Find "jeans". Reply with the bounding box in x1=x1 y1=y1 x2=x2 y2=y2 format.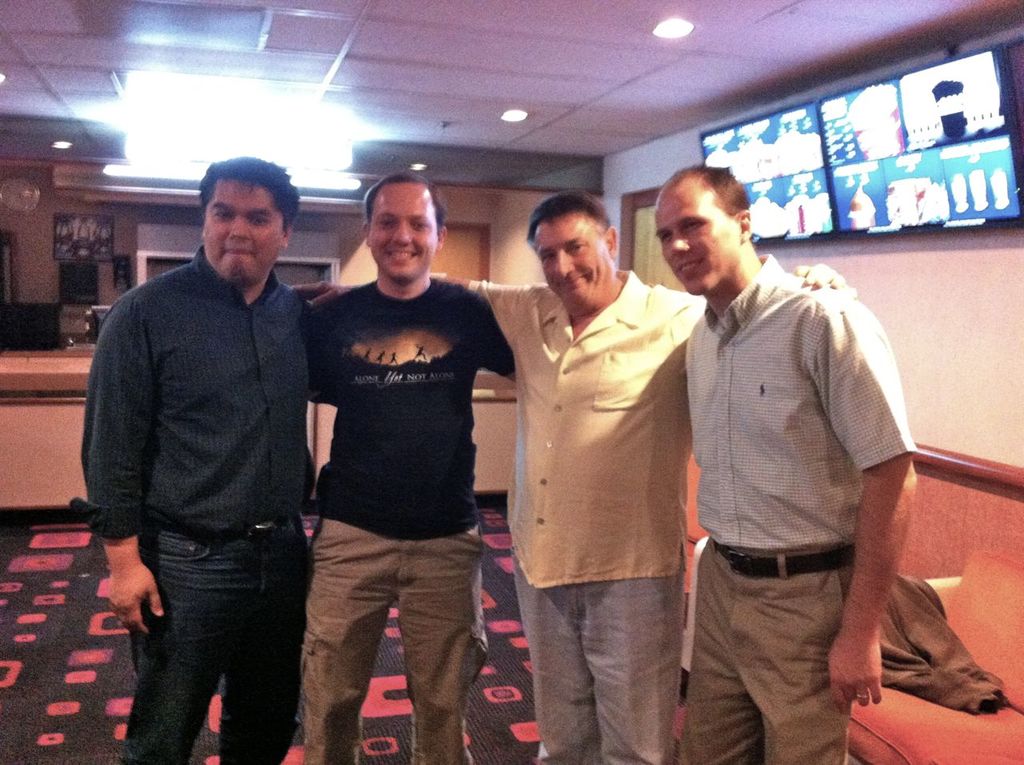
x1=120 y1=513 x2=320 y2=764.
